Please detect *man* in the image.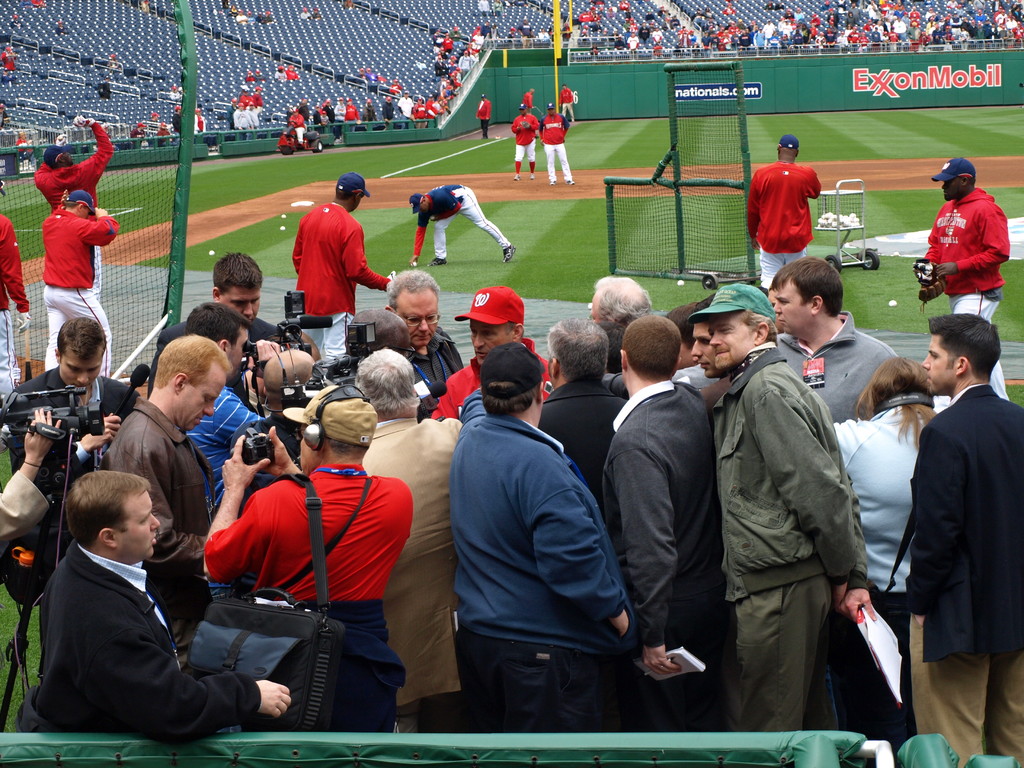
pyautogui.locateOnScreen(0, 182, 33, 394).
